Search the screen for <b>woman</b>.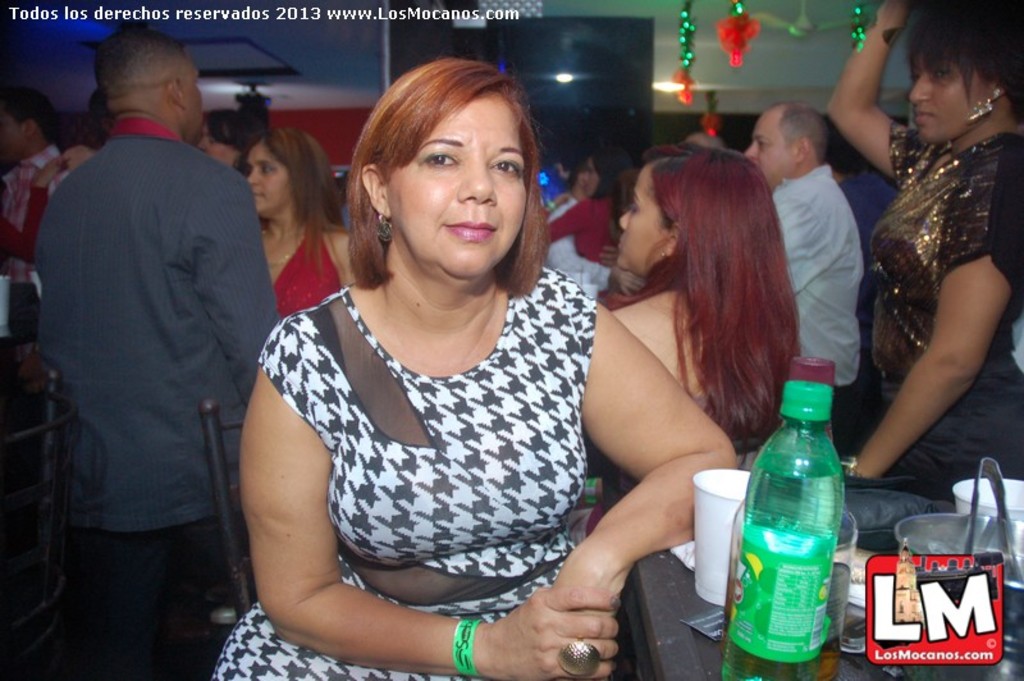
Found at {"x1": 572, "y1": 148, "x2": 806, "y2": 544}.
